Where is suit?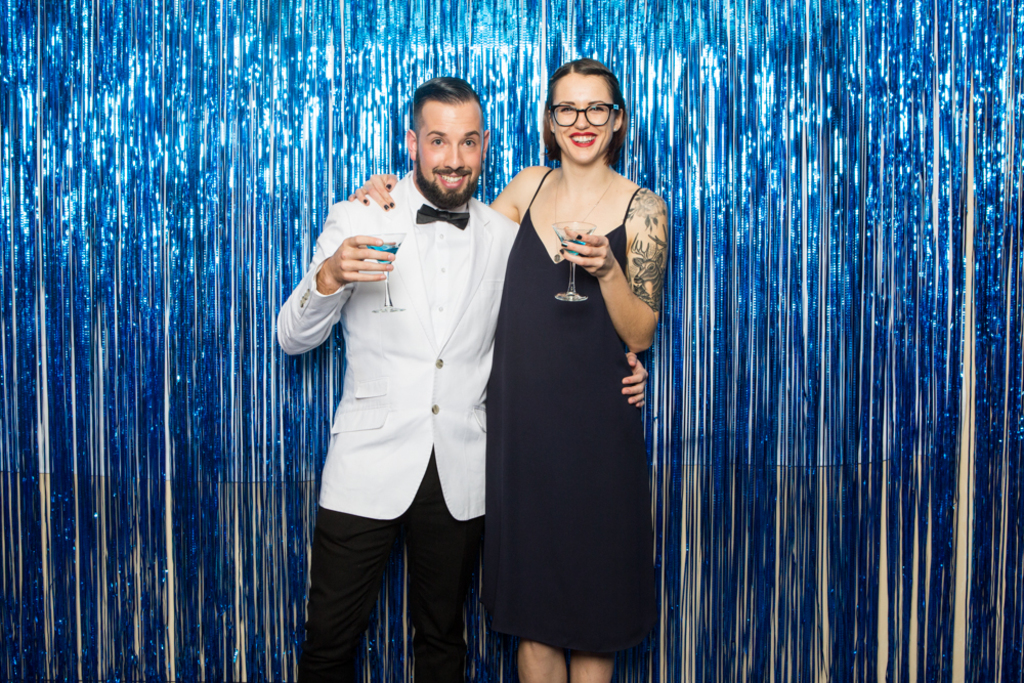
crop(275, 168, 522, 682).
